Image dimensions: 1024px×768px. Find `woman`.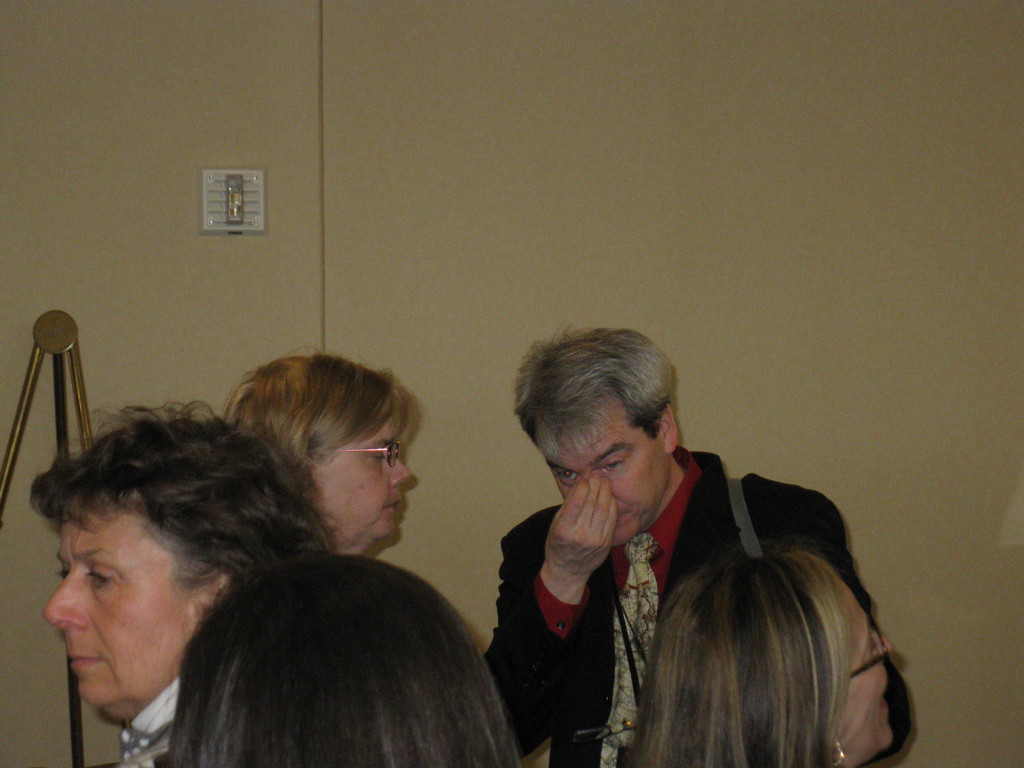
left=223, top=339, right=424, bottom=558.
